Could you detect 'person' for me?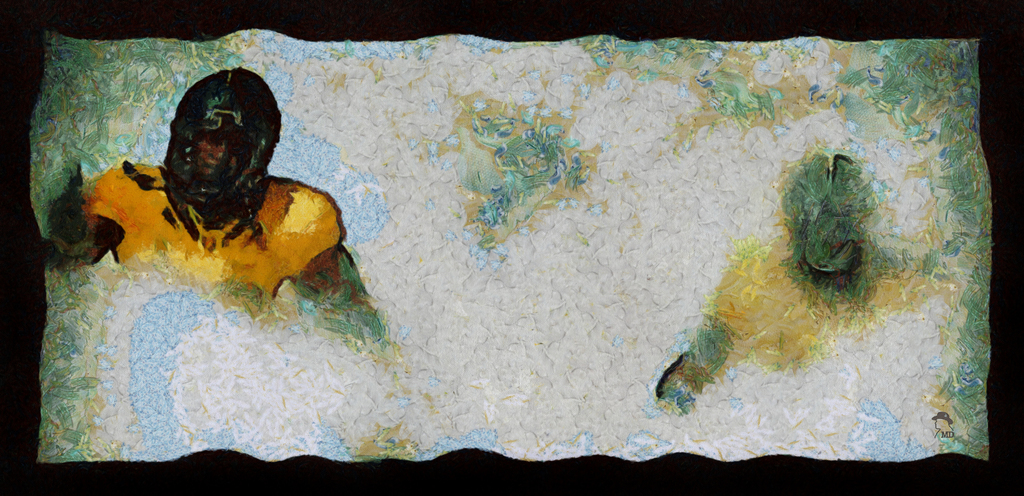
Detection result: (62,70,351,328).
